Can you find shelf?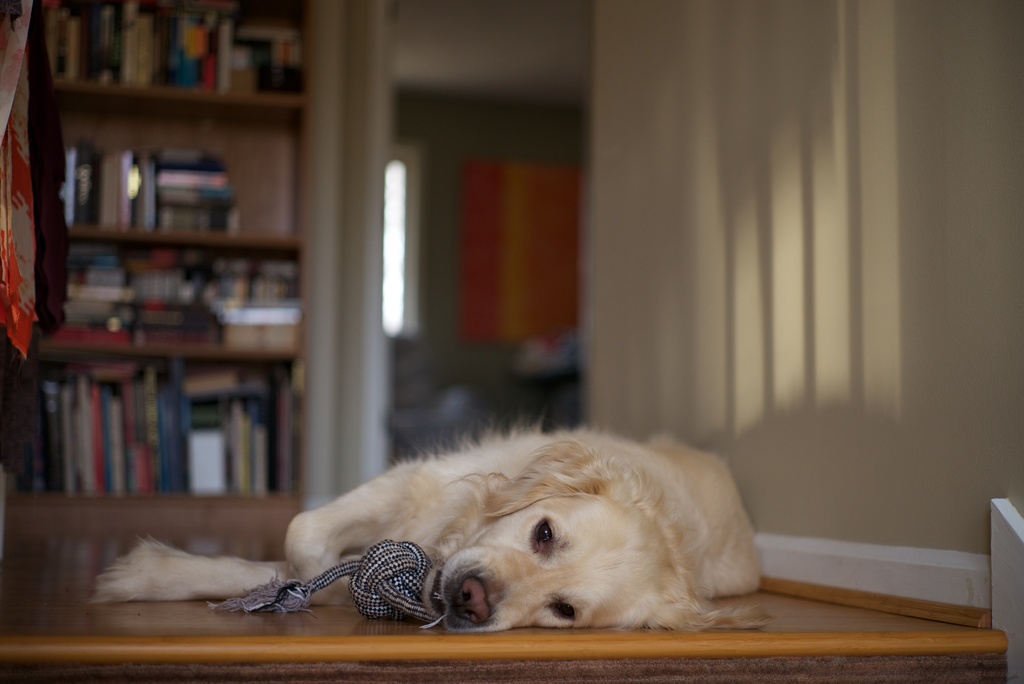
Yes, bounding box: <region>1, 0, 314, 591</region>.
